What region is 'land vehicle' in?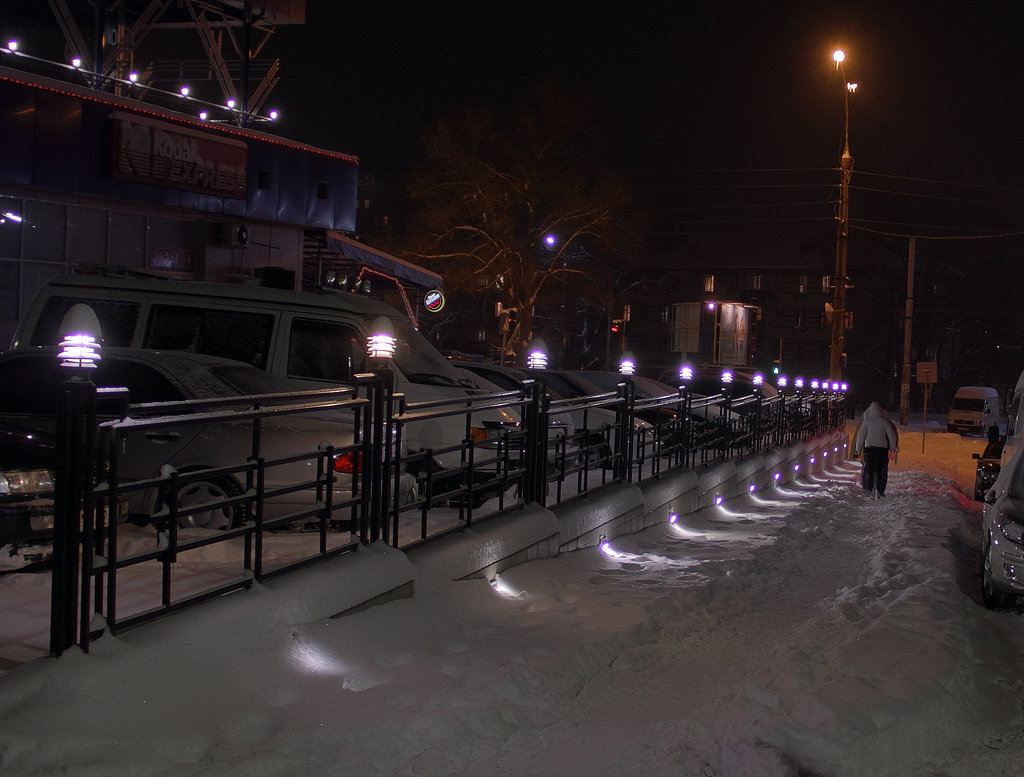
{"x1": 954, "y1": 386, "x2": 999, "y2": 435}.
